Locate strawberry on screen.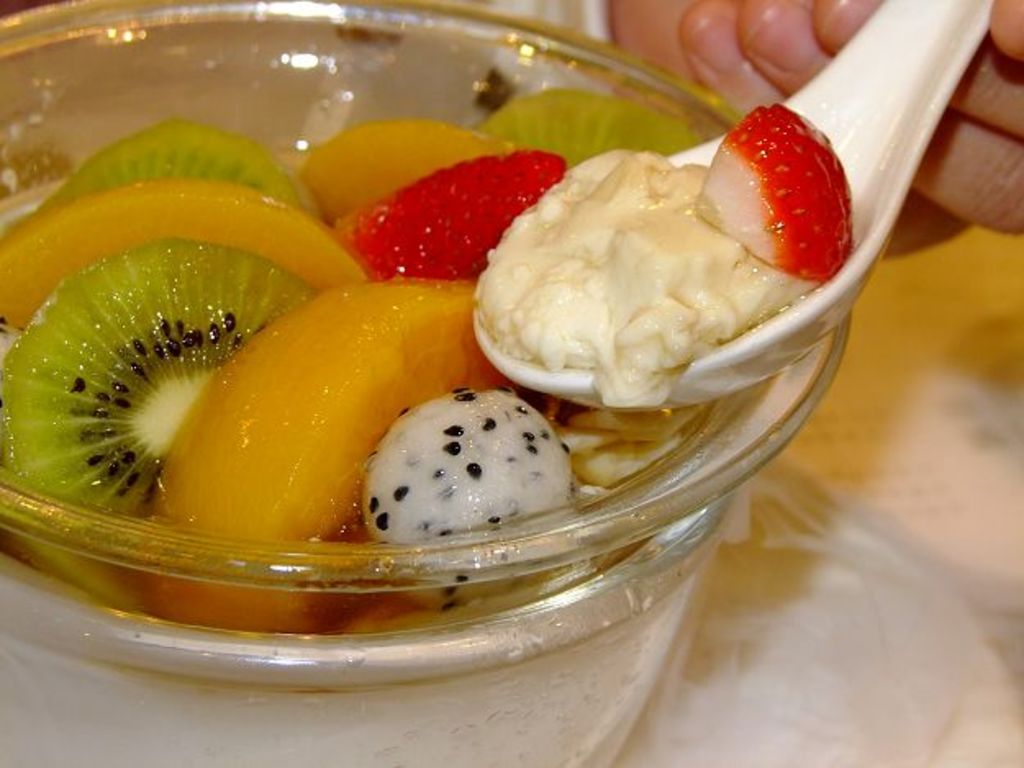
On screen at 683,103,854,273.
